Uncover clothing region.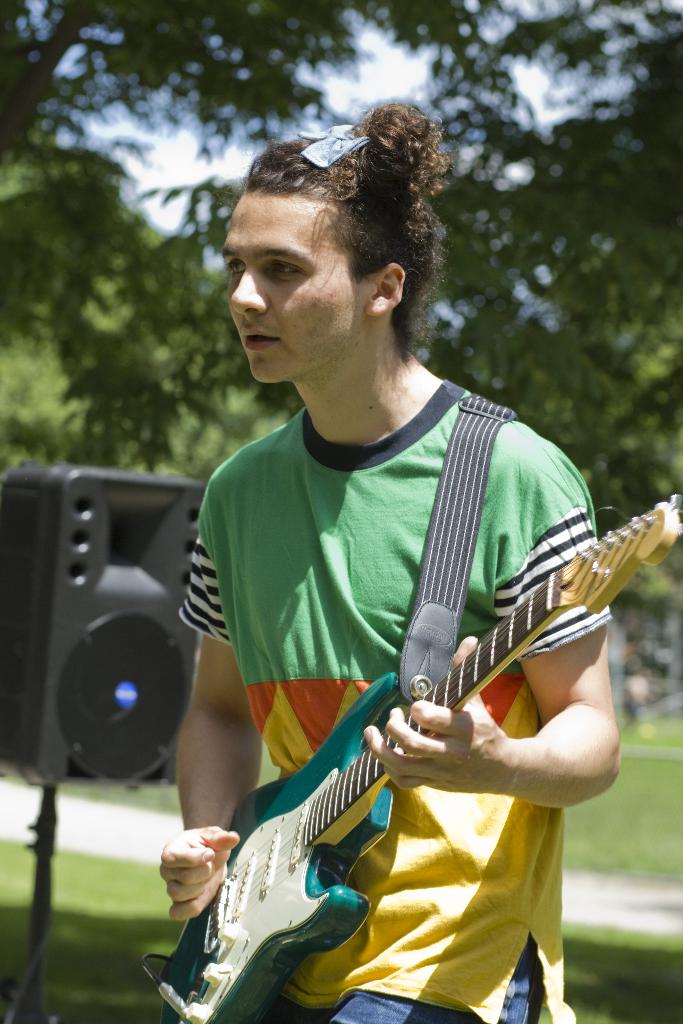
Uncovered: [180, 306, 625, 1006].
